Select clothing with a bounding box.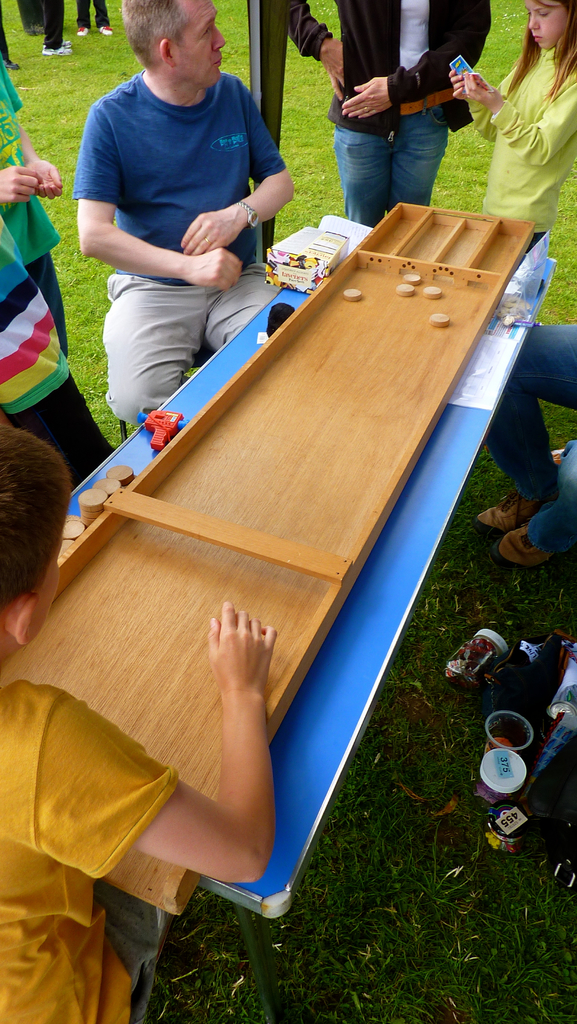
bbox(258, 0, 489, 225).
